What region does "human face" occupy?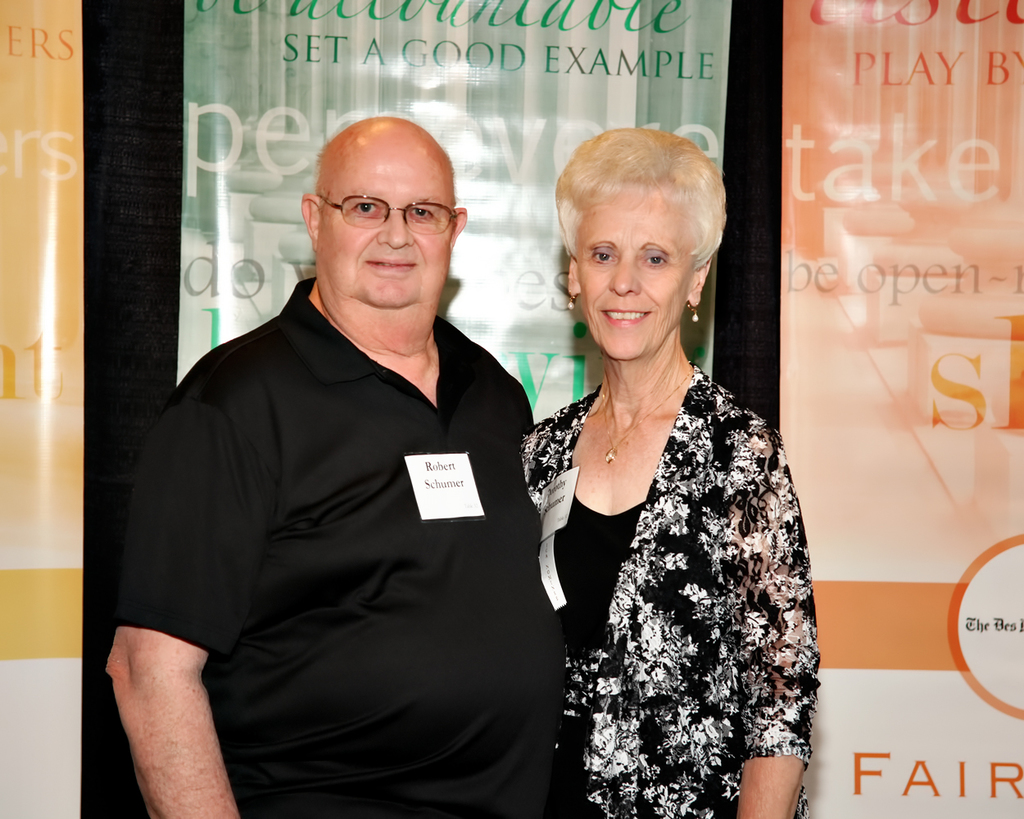
bbox=(573, 188, 694, 363).
